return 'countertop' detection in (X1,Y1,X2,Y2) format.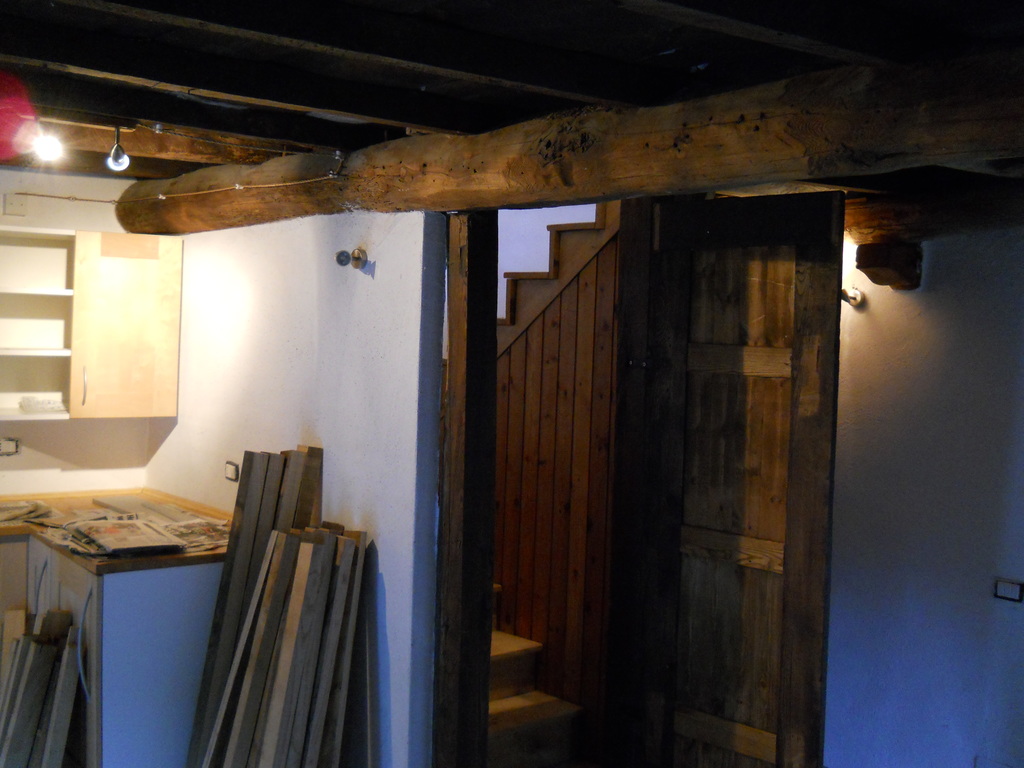
(0,483,232,767).
